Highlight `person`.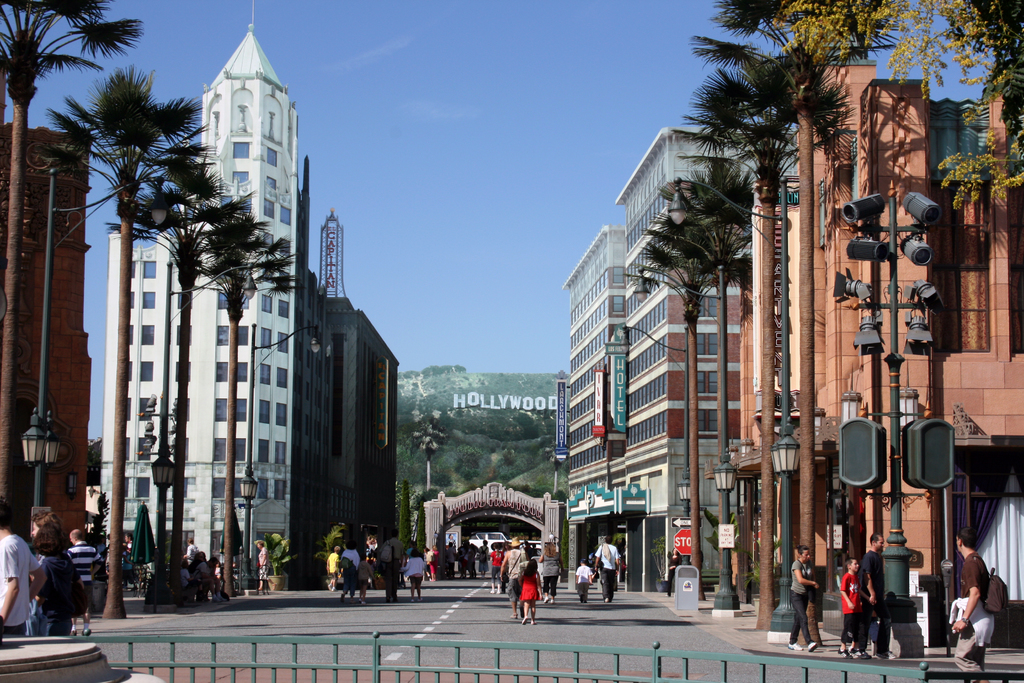
Highlighted region: <bbox>403, 547, 430, 603</bbox>.
